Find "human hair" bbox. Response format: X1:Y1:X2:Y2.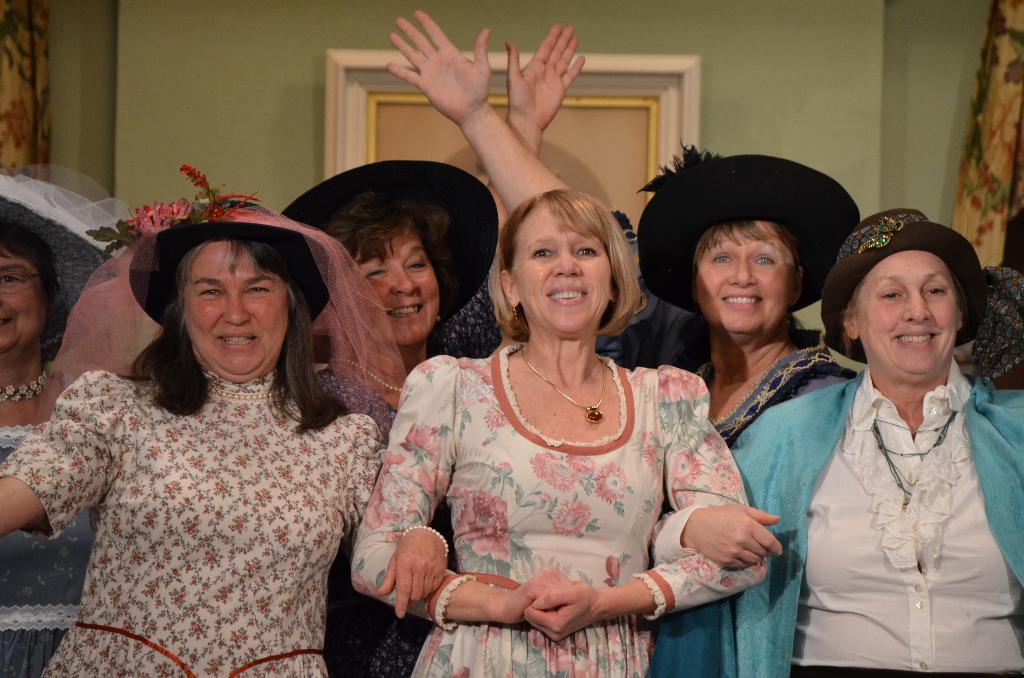
683:215:812:343.
